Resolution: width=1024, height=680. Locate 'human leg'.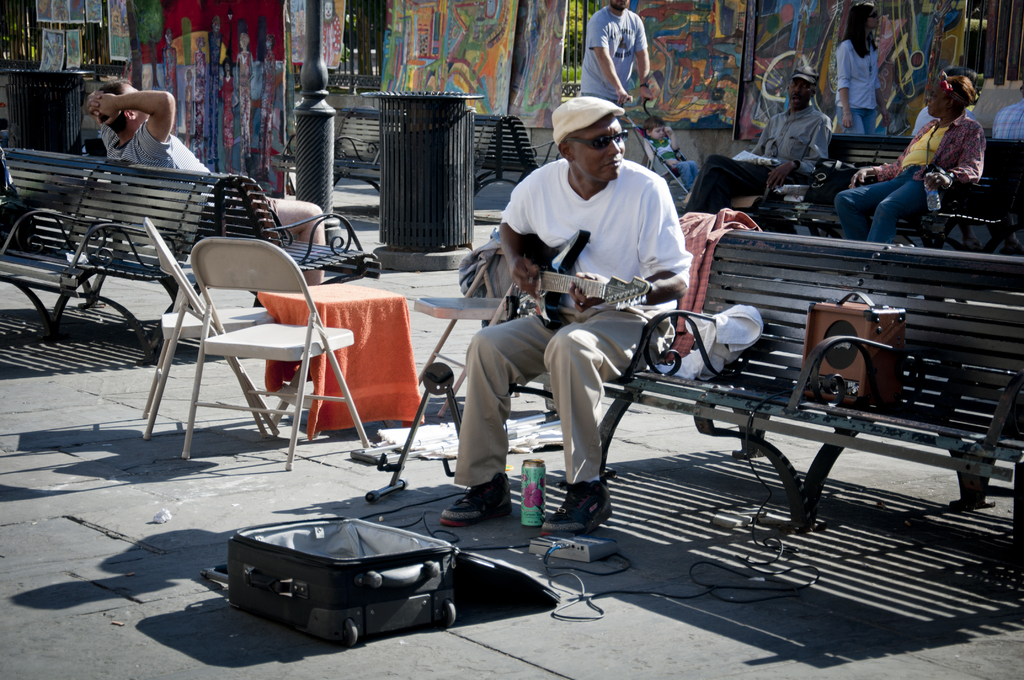
543/316/630/551.
